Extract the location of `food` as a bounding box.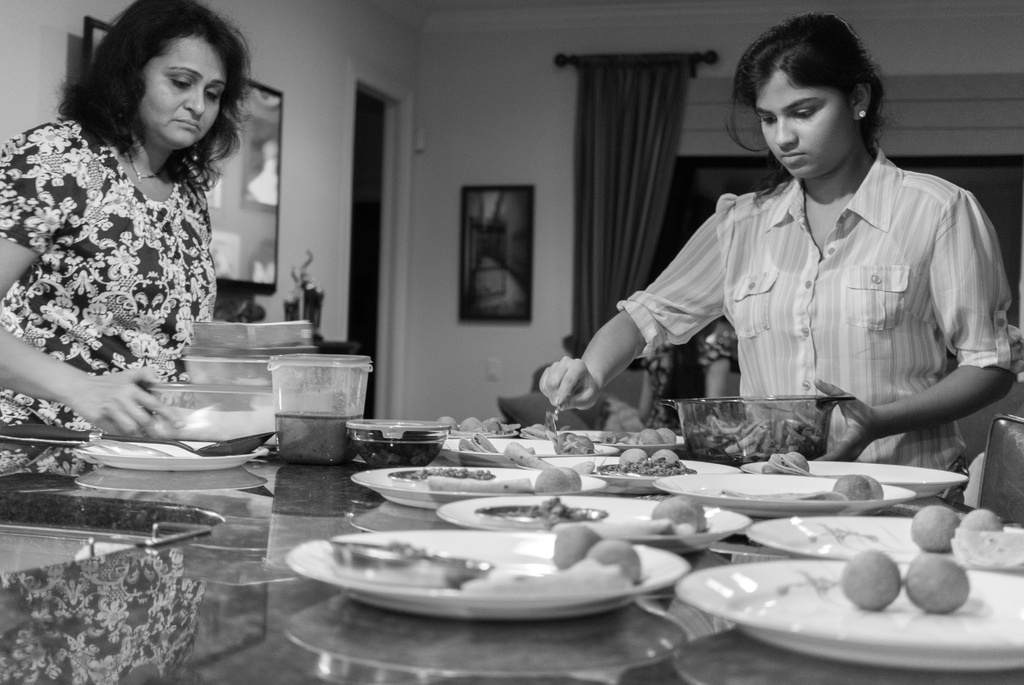
locate(838, 548, 902, 613).
